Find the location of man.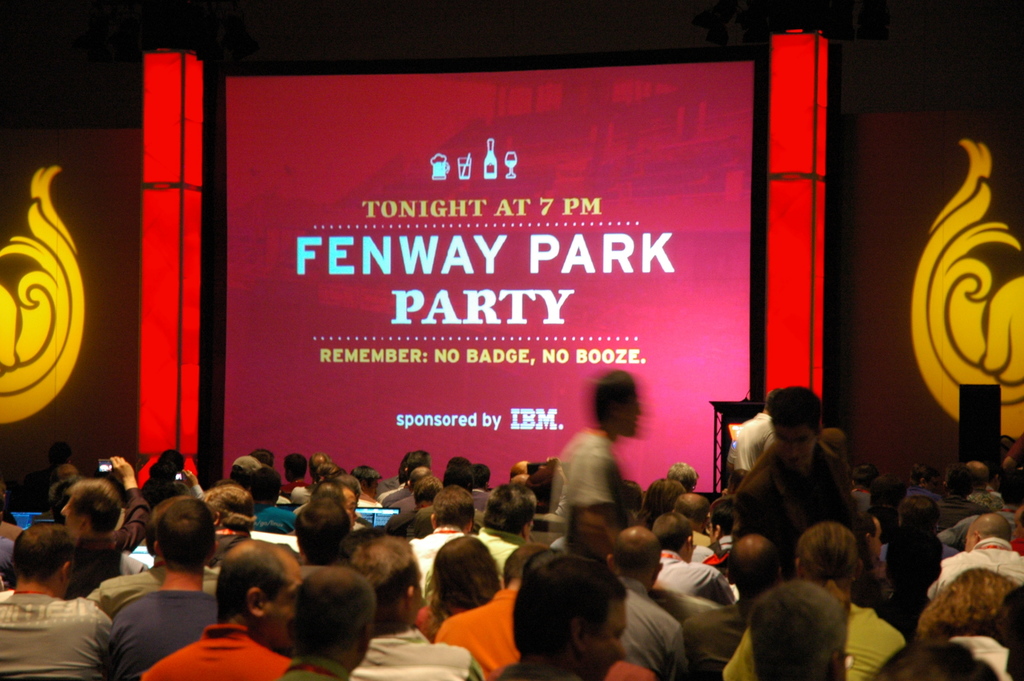
Location: l=737, t=394, r=779, b=476.
